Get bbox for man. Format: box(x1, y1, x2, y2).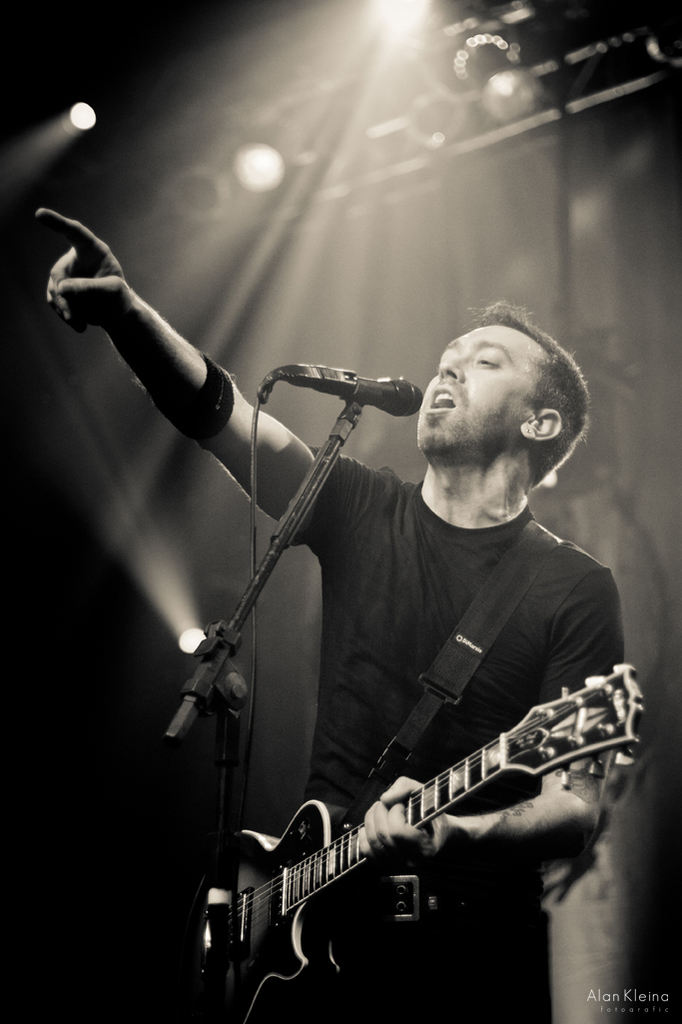
box(158, 270, 643, 1023).
